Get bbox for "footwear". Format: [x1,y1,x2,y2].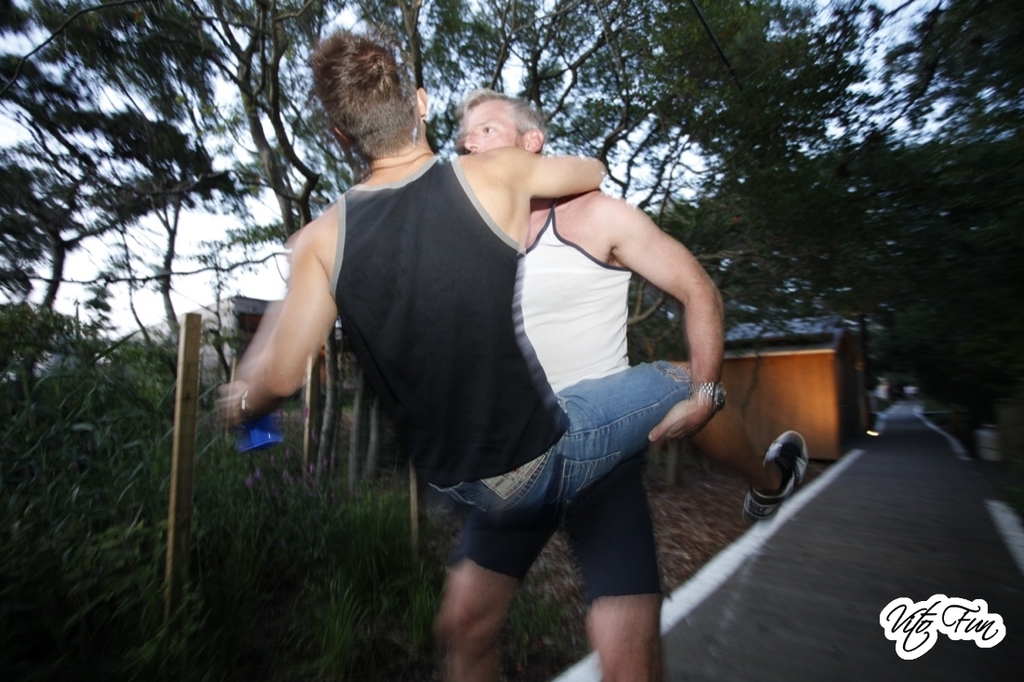
[742,429,815,515].
